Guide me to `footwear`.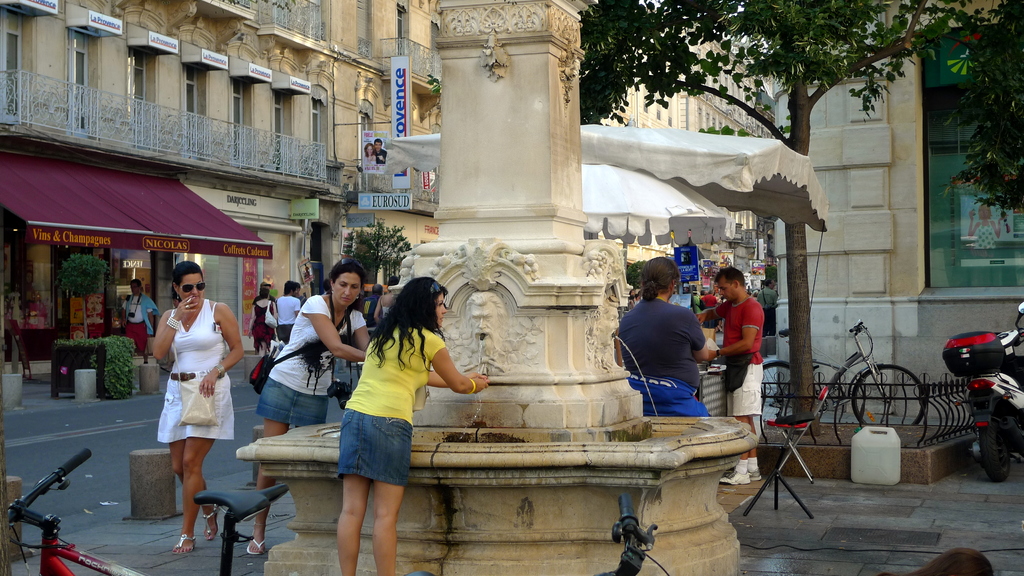
Guidance: BBox(172, 532, 196, 554).
